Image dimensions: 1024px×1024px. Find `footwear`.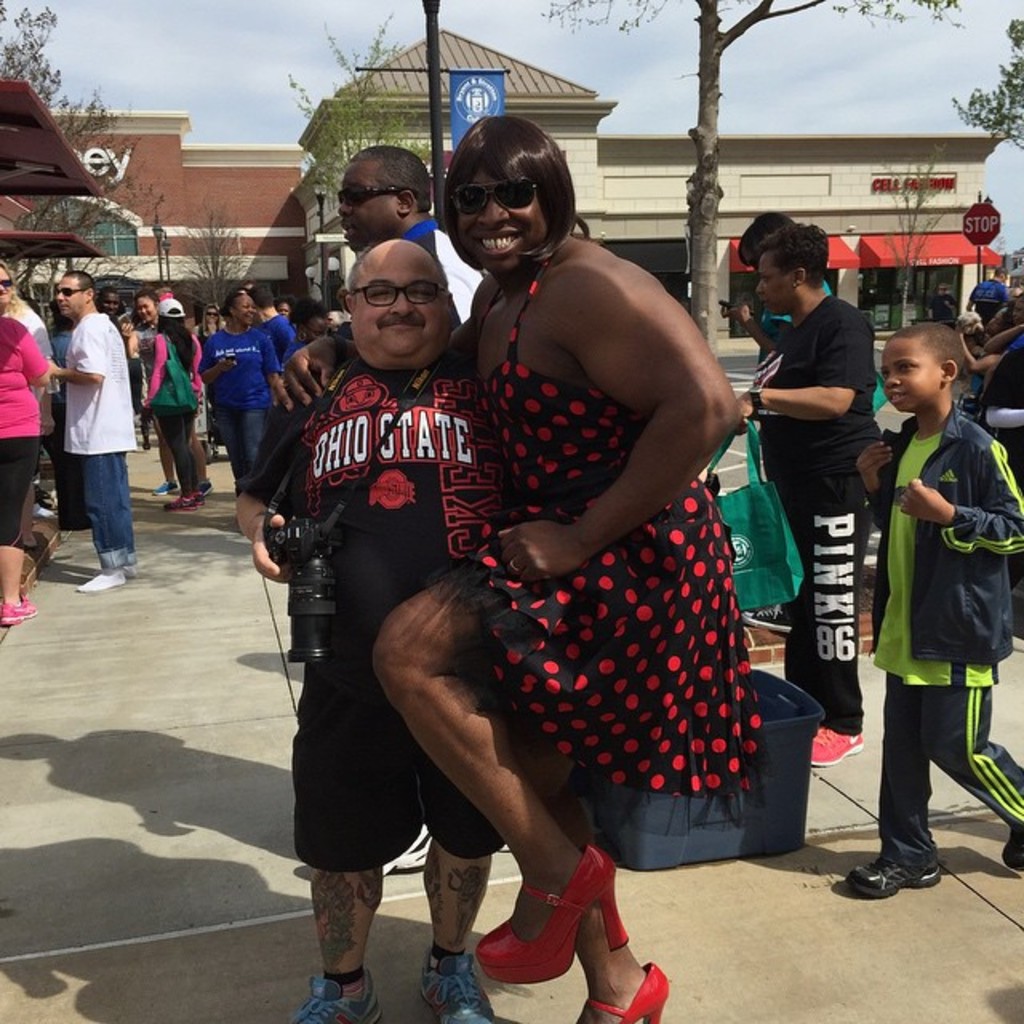
x1=205 y1=475 x2=213 y2=493.
